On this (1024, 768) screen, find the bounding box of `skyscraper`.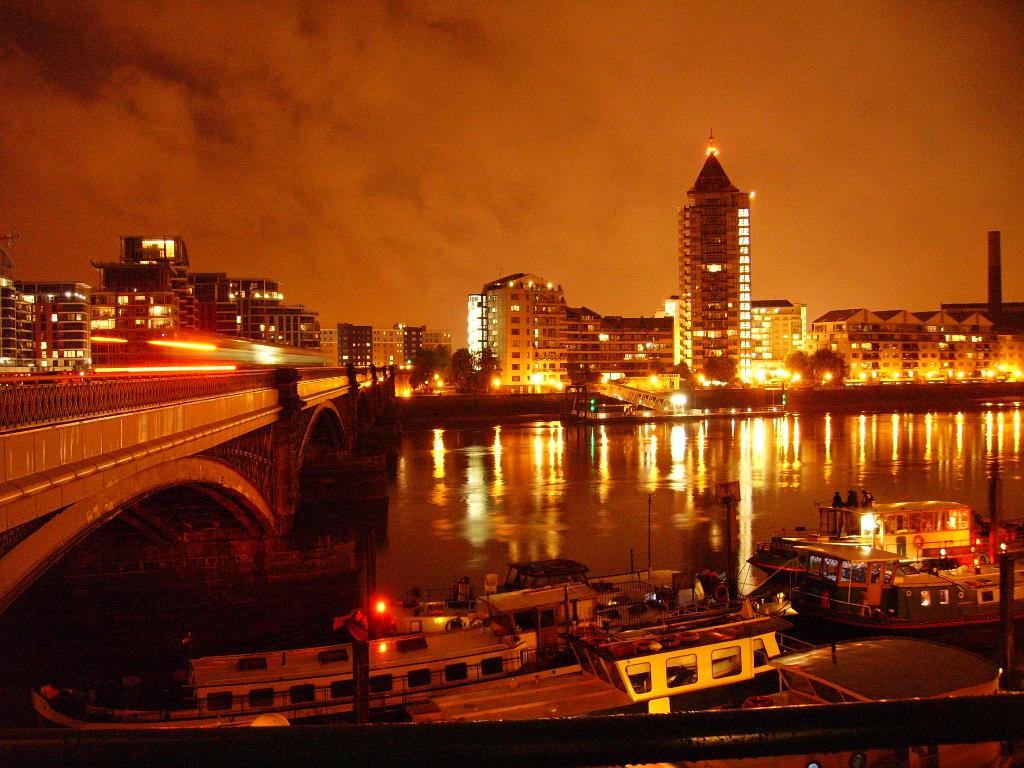
Bounding box: {"x1": 659, "y1": 116, "x2": 783, "y2": 399}.
